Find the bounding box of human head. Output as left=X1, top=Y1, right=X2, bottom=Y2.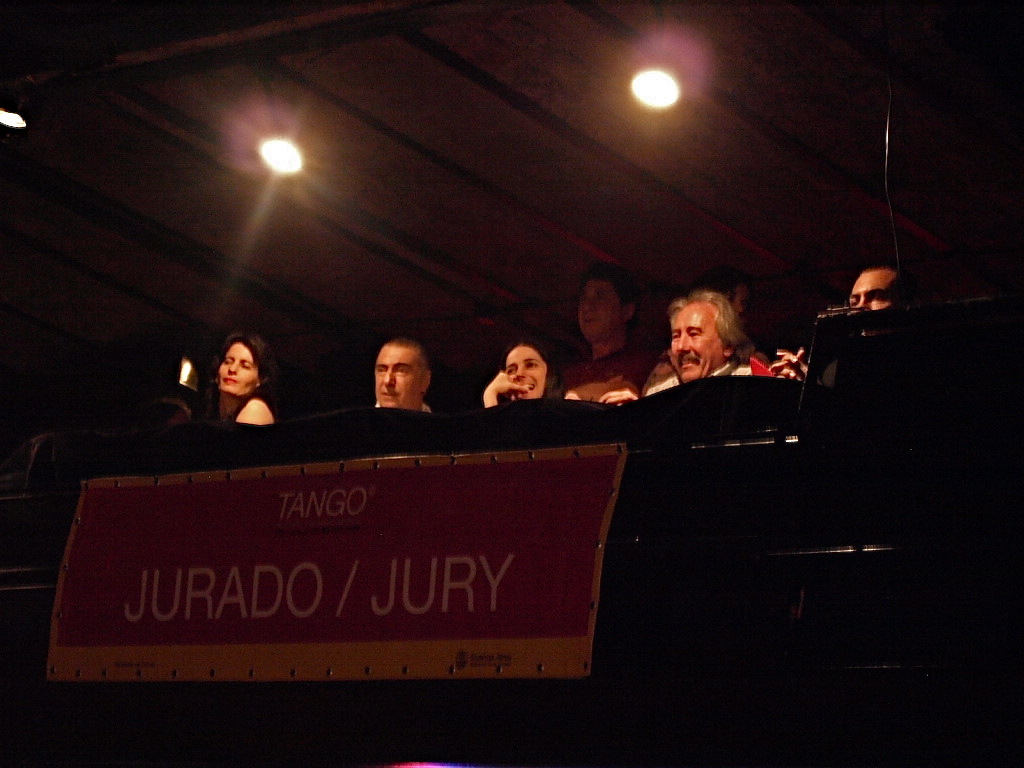
left=855, top=271, right=906, bottom=333.
